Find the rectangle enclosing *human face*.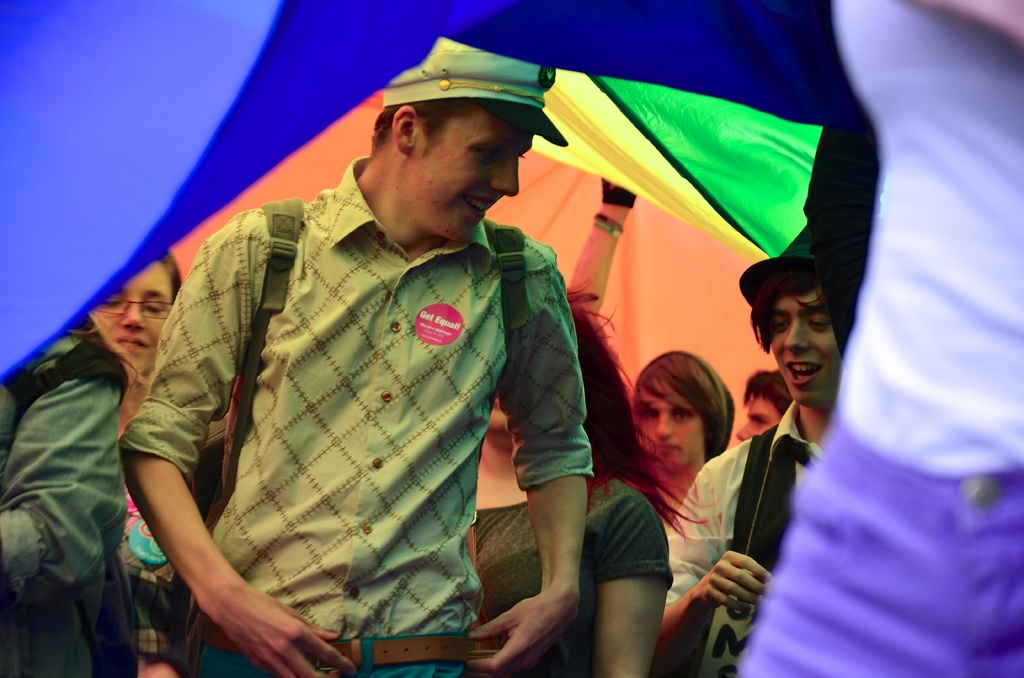
636,373,701,476.
